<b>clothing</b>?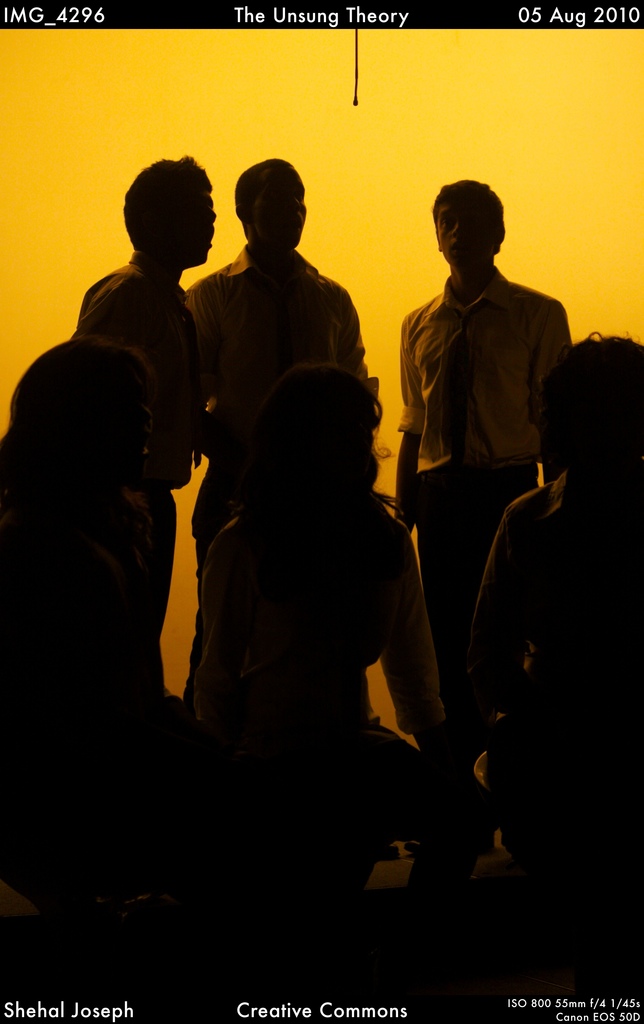
71, 246, 204, 690
